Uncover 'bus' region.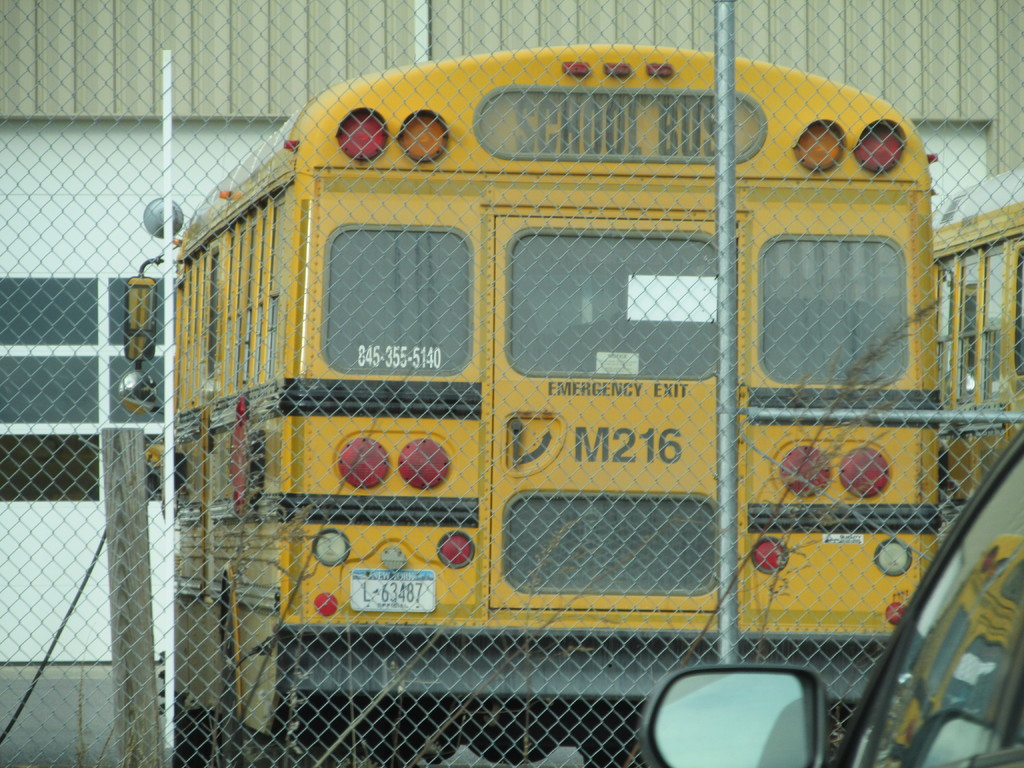
Uncovered: [x1=938, y1=189, x2=1023, y2=533].
